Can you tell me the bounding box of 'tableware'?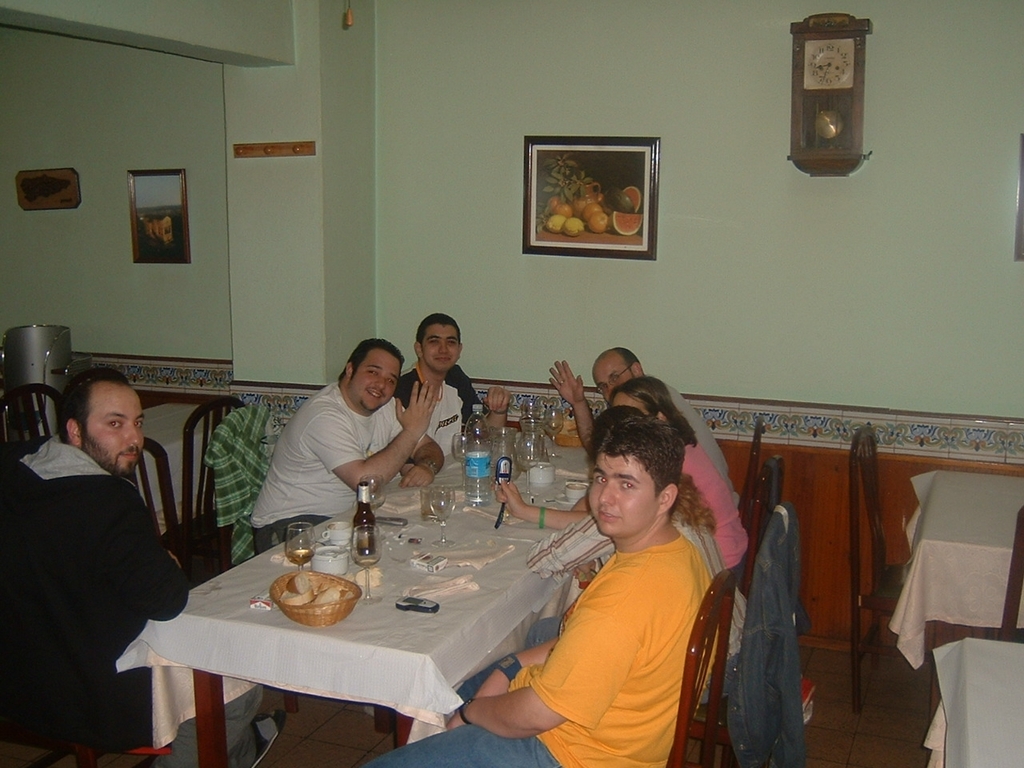
430,484,458,550.
